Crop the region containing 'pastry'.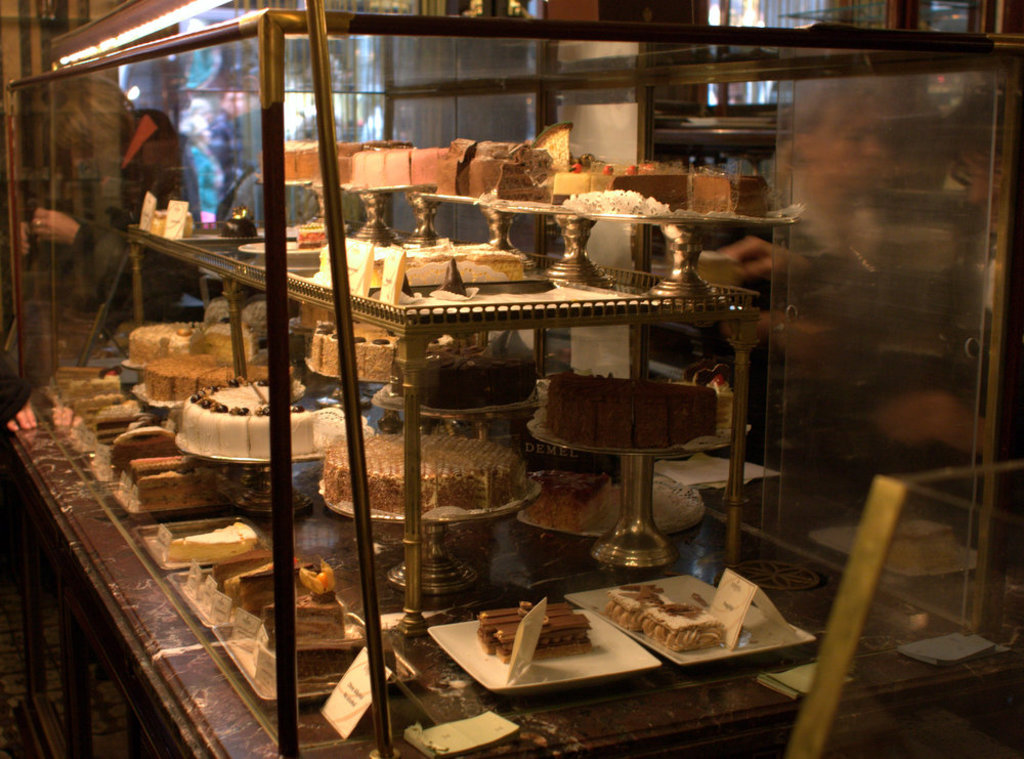
Crop region: box(636, 601, 726, 656).
